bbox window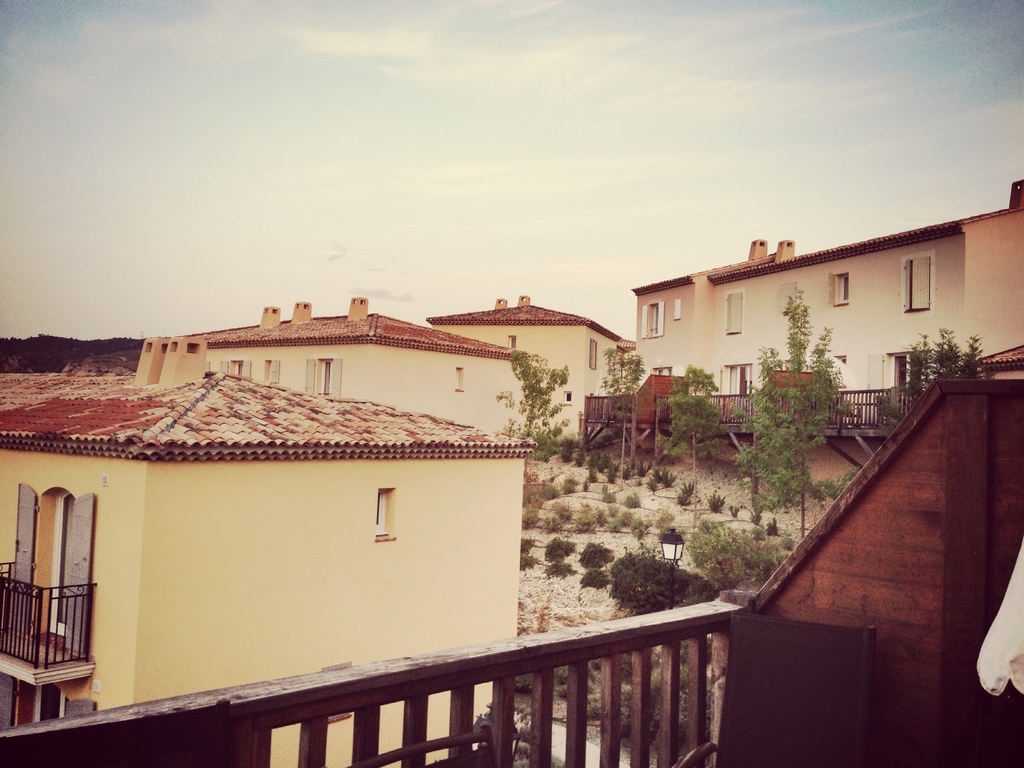
[x1=563, y1=391, x2=572, y2=404]
